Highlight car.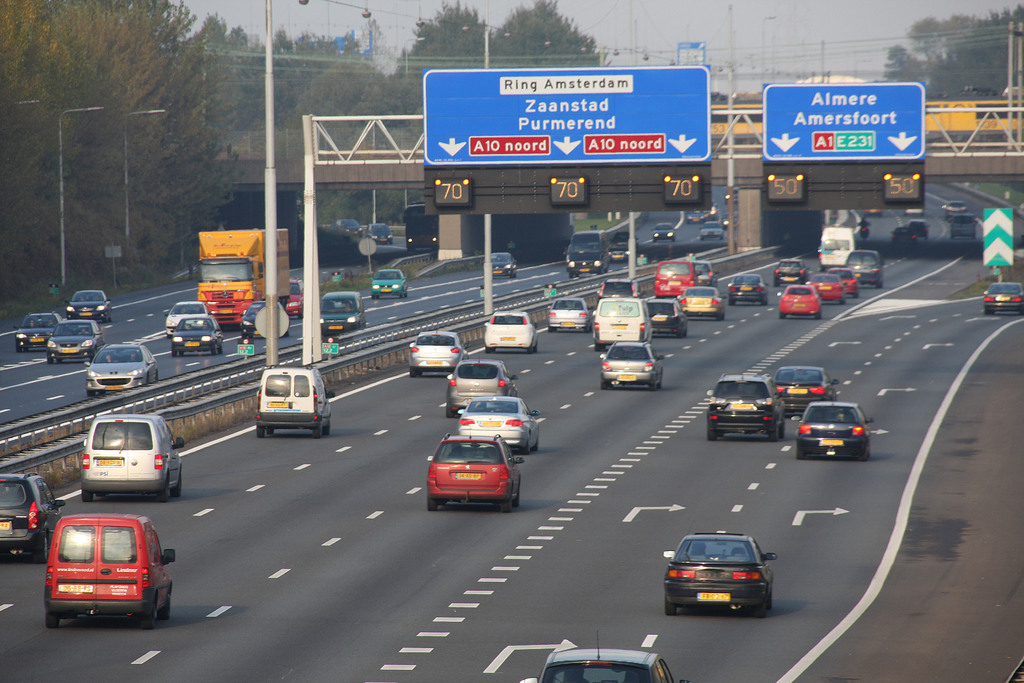
Highlighted region: [902,218,930,240].
